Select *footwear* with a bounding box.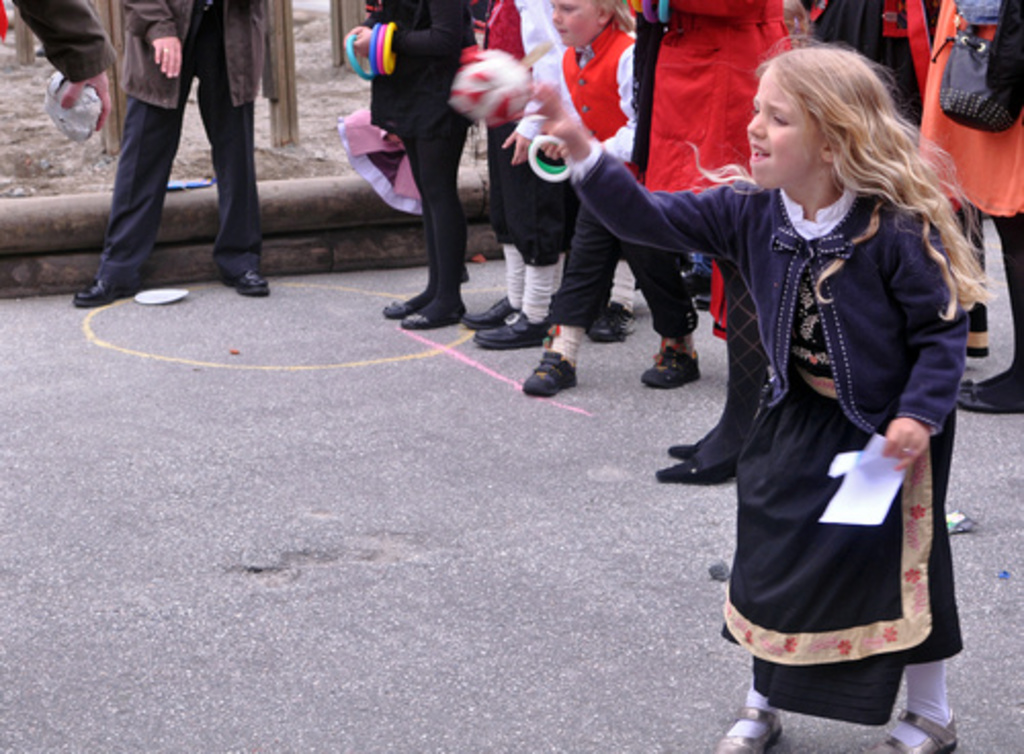
[left=524, top=326, right=586, bottom=402].
